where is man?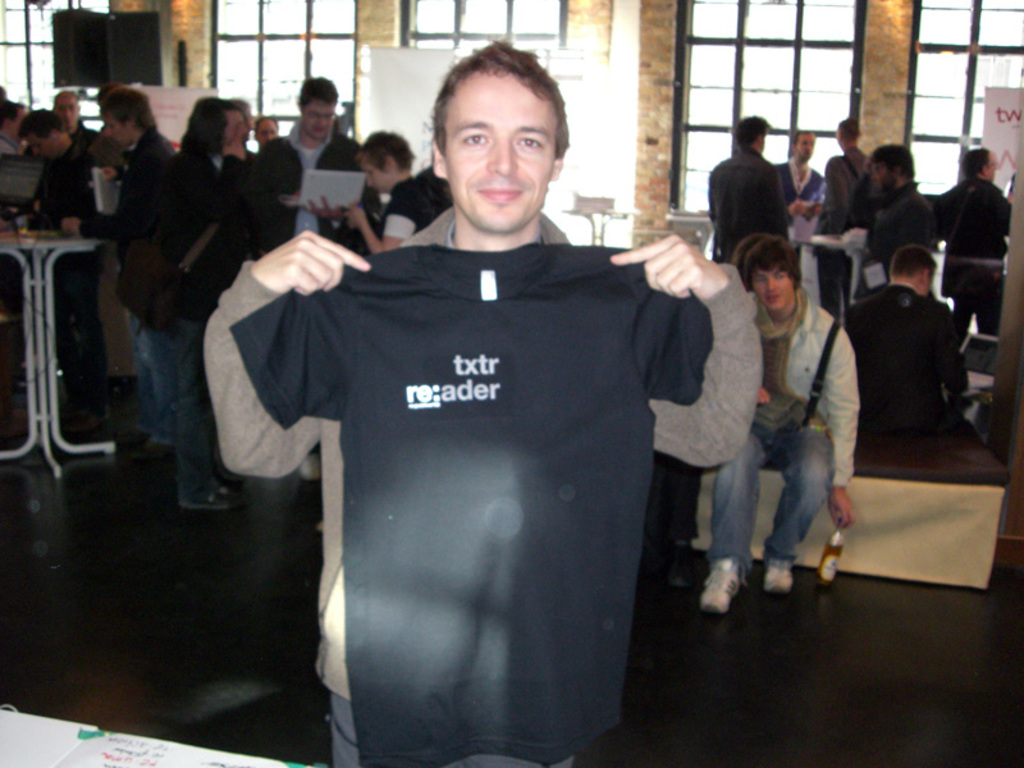
select_region(782, 127, 826, 237).
